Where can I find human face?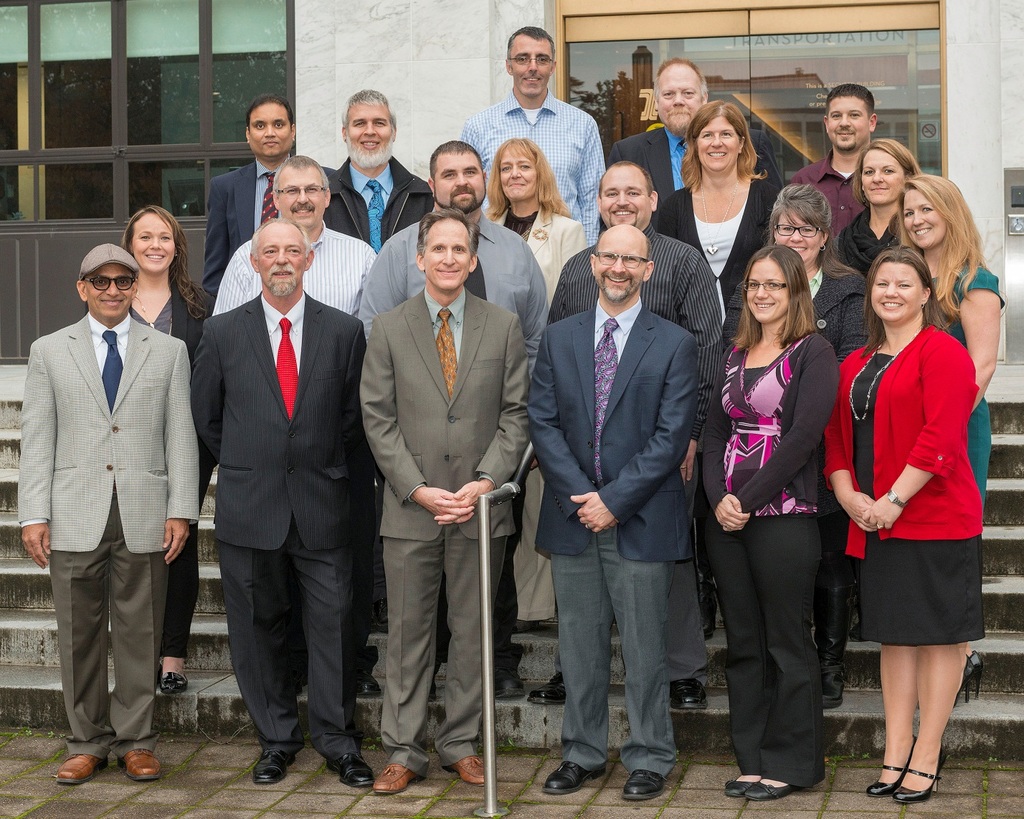
You can find it at {"left": 511, "top": 38, "right": 556, "bottom": 96}.
